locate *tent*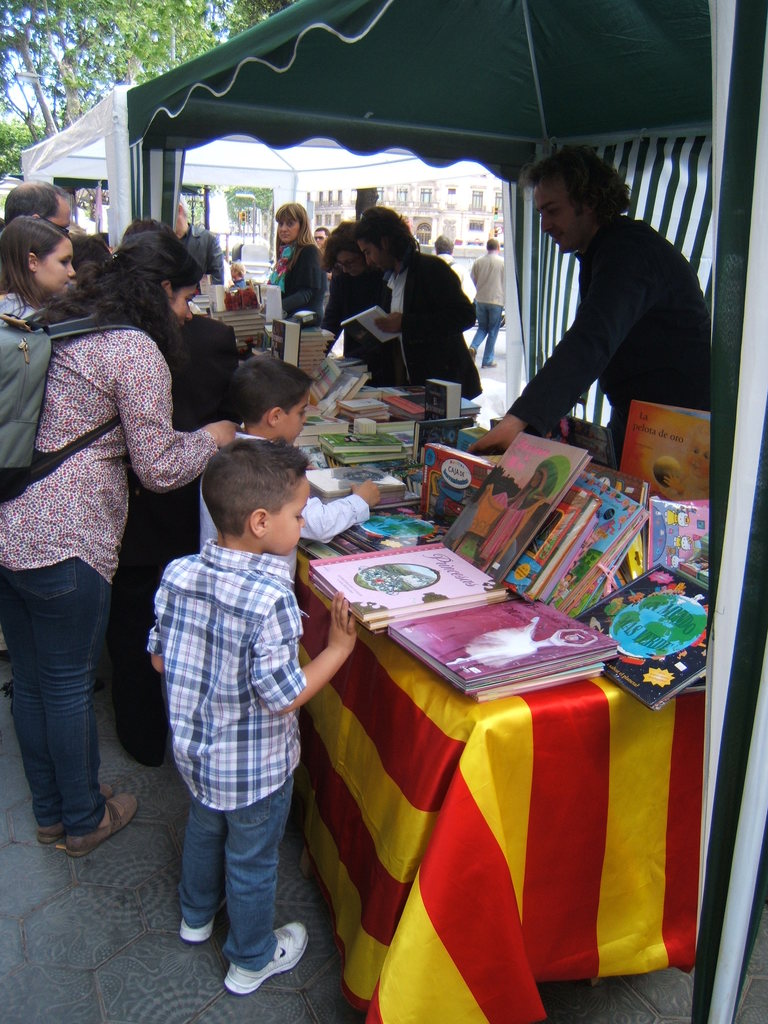
x1=126, y1=0, x2=767, y2=1023
